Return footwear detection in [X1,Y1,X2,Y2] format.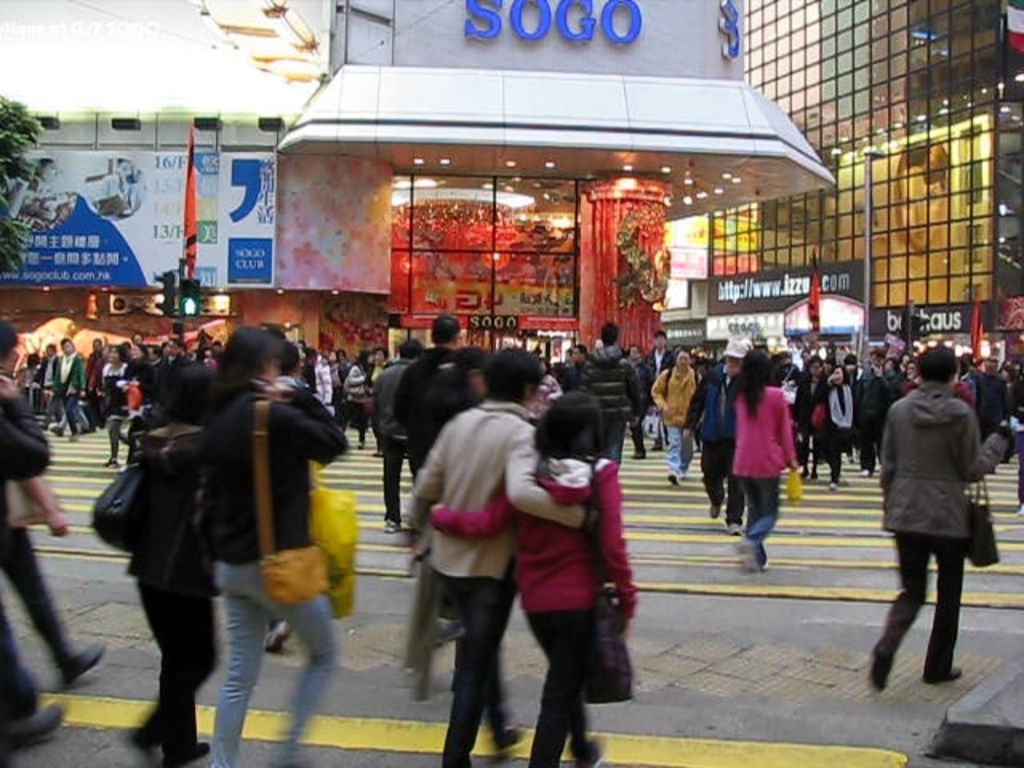
[2,696,62,752].
